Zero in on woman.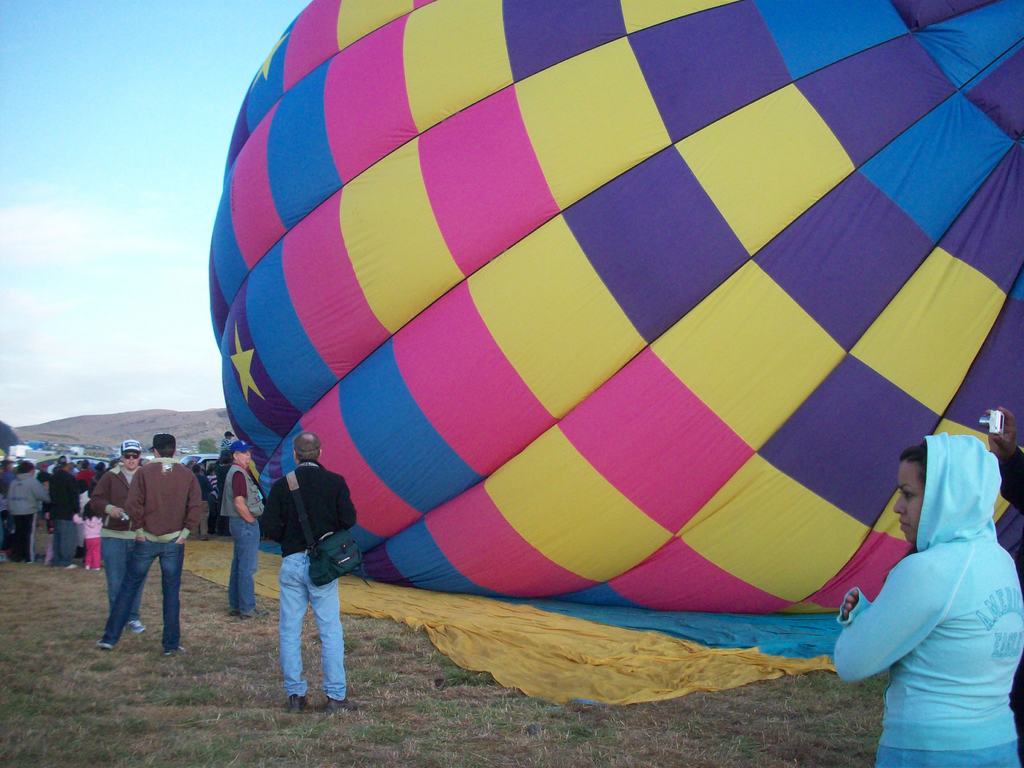
Zeroed in: <box>831,383,1023,742</box>.
